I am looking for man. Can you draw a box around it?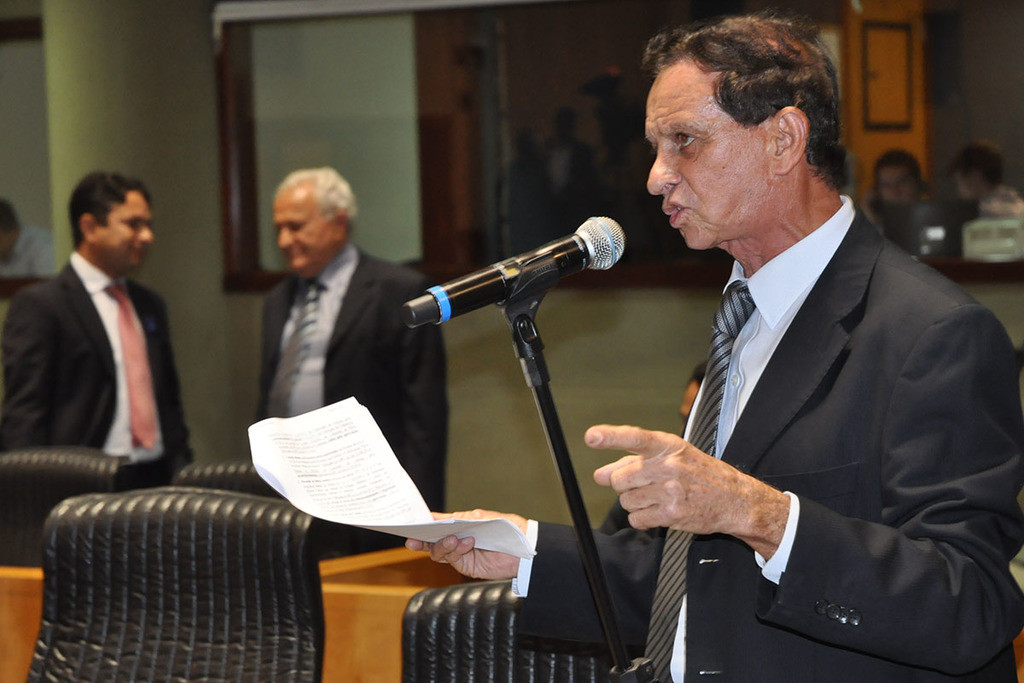
Sure, the bounding box is [598, 23, 1004, 675].
